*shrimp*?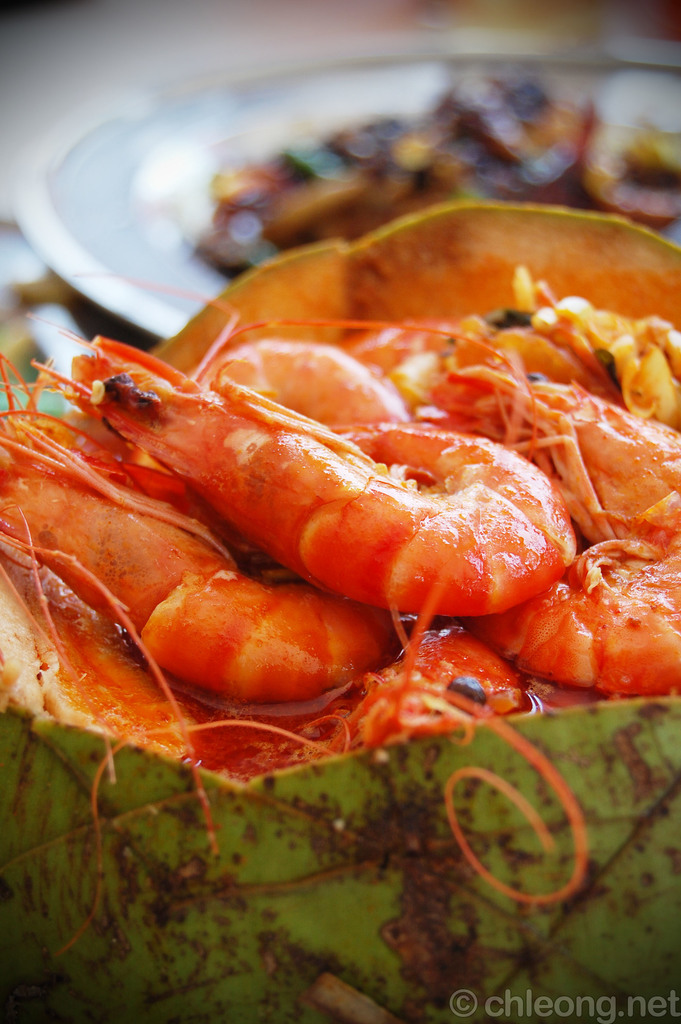
(x1=0, y1=403, x2=401, y2=707)
